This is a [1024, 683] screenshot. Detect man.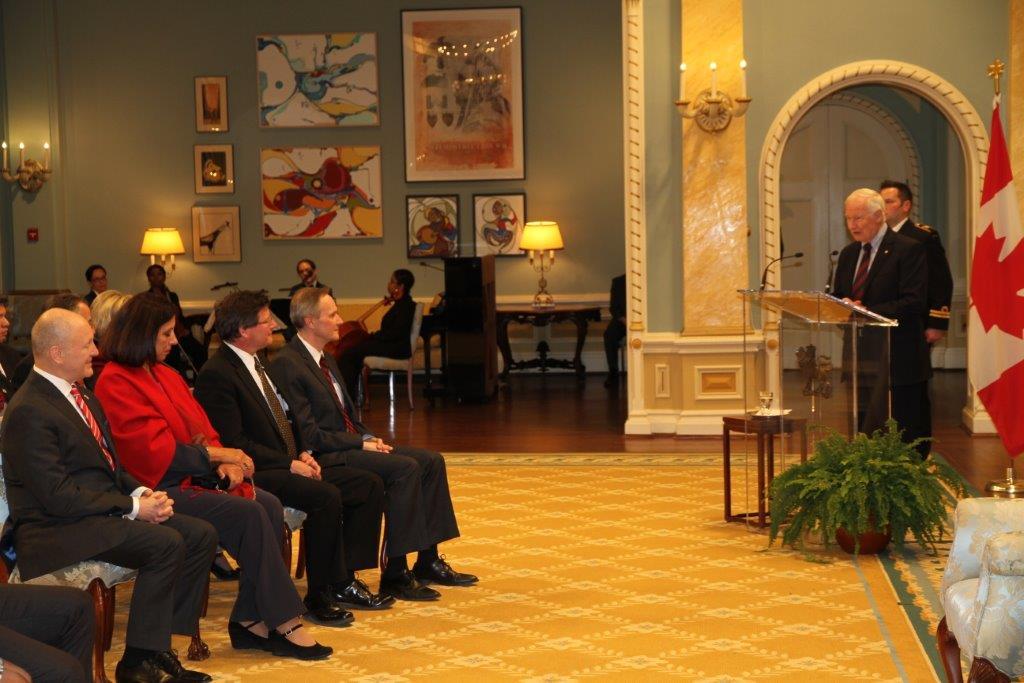
823/190/928/441.
